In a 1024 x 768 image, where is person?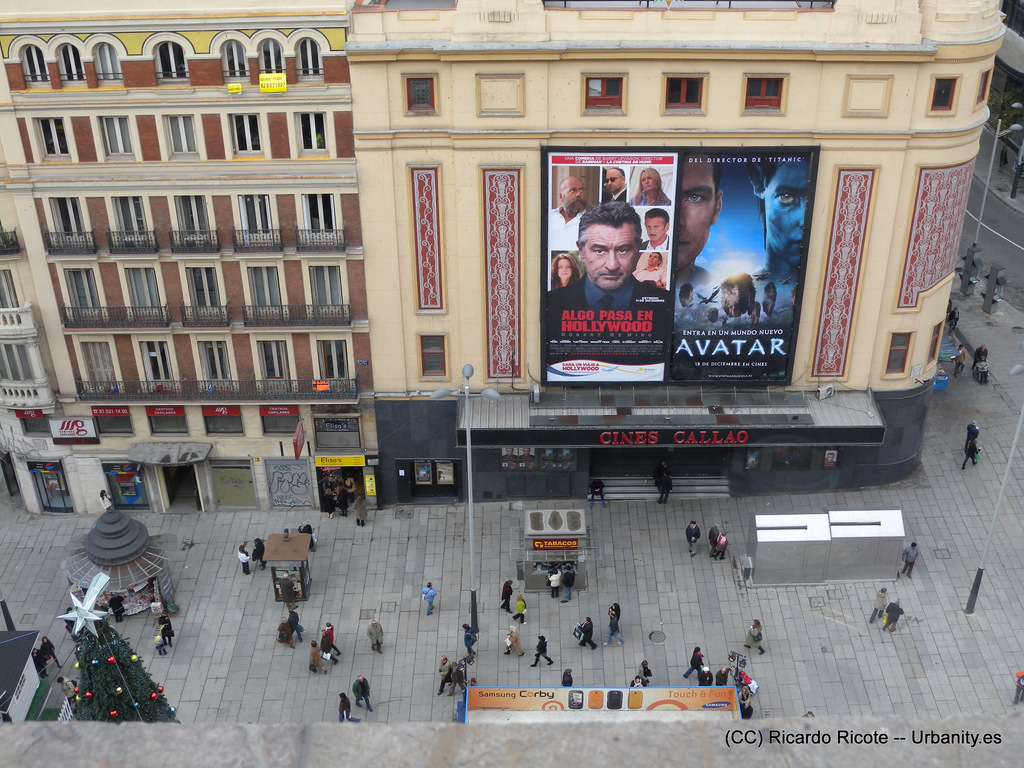
rect(461, 622, 477, 667).
